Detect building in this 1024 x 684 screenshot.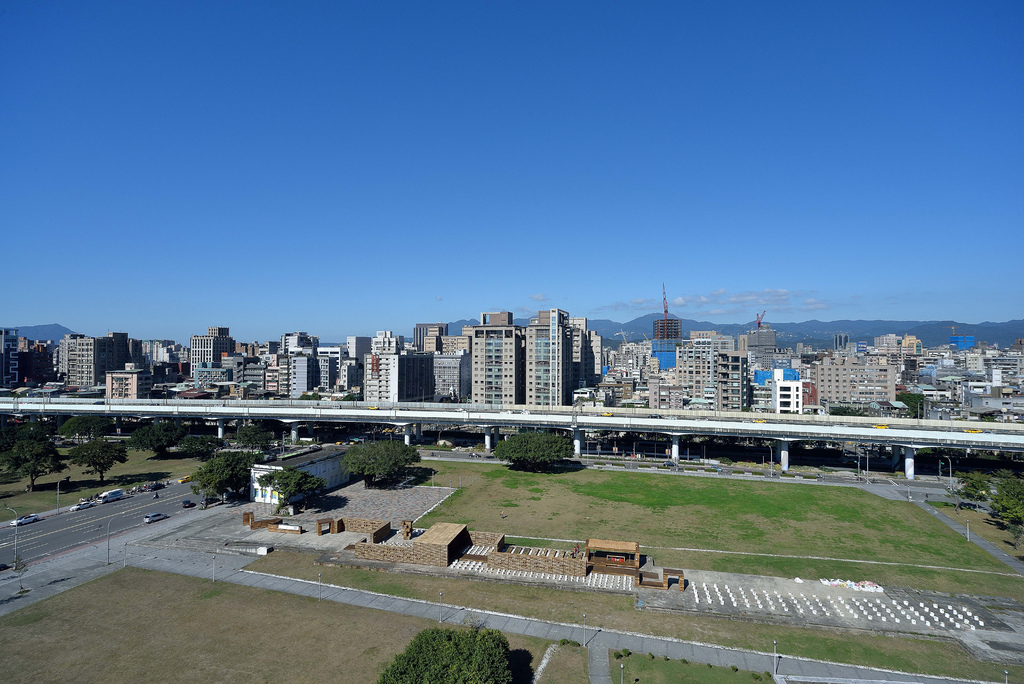
Detection: box=[475, 313, 521, 407].
